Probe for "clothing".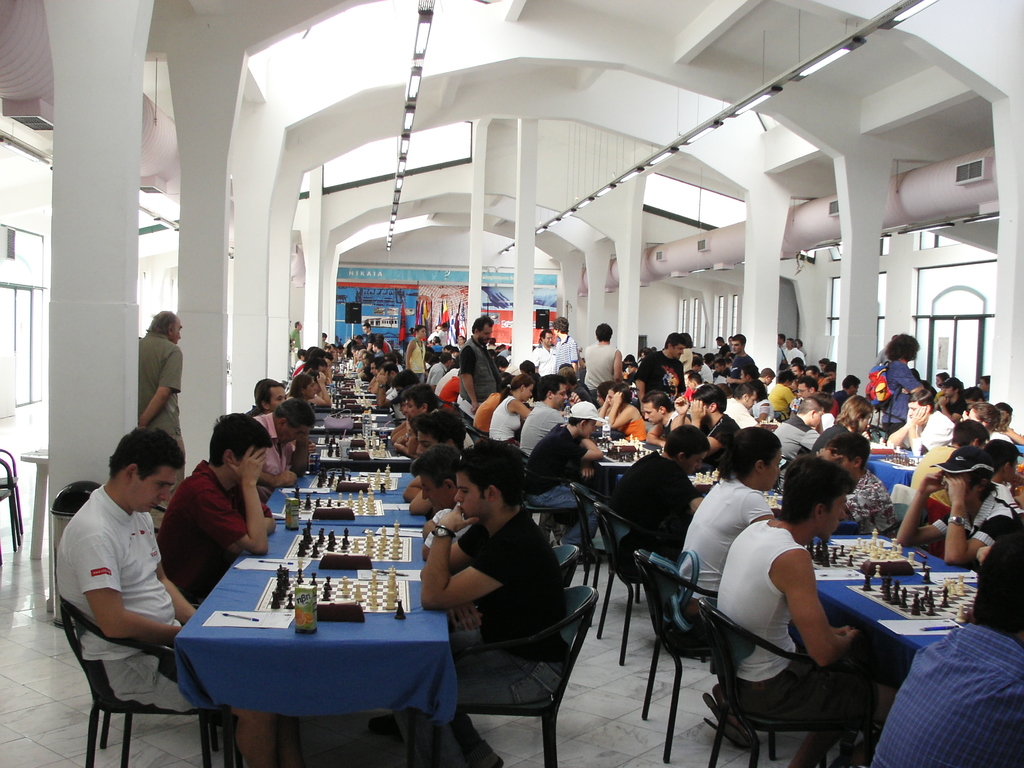
Probe result: left=678, top=473, right=774, bottom=618.
